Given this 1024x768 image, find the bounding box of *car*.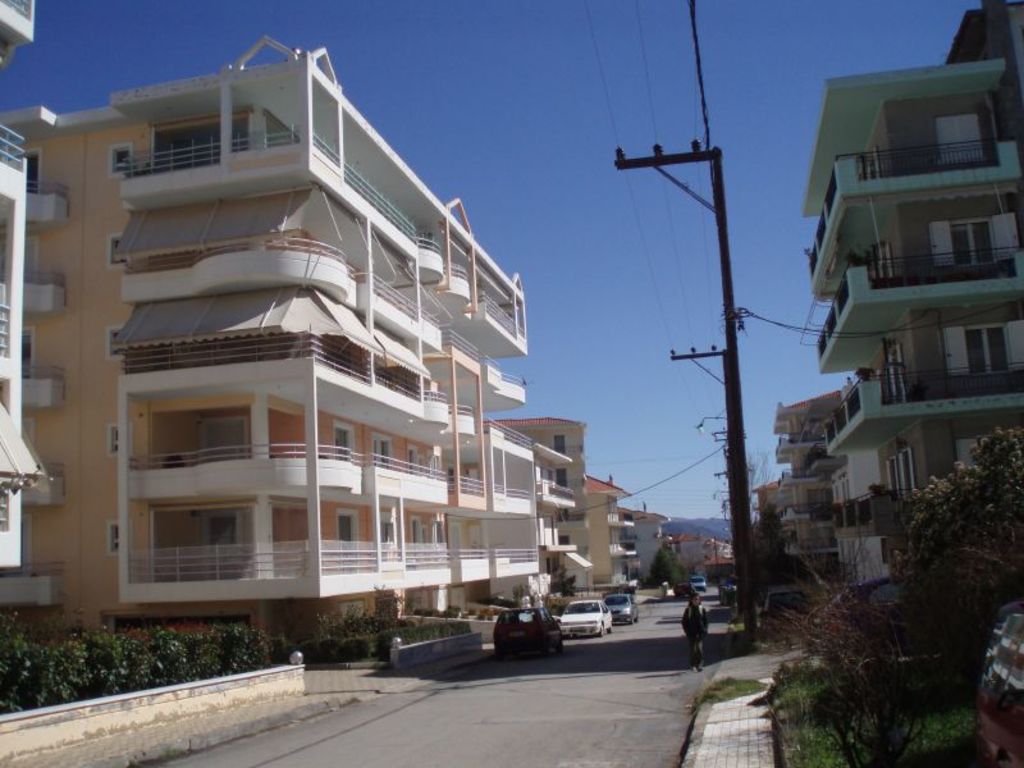
818:573:920:675.
